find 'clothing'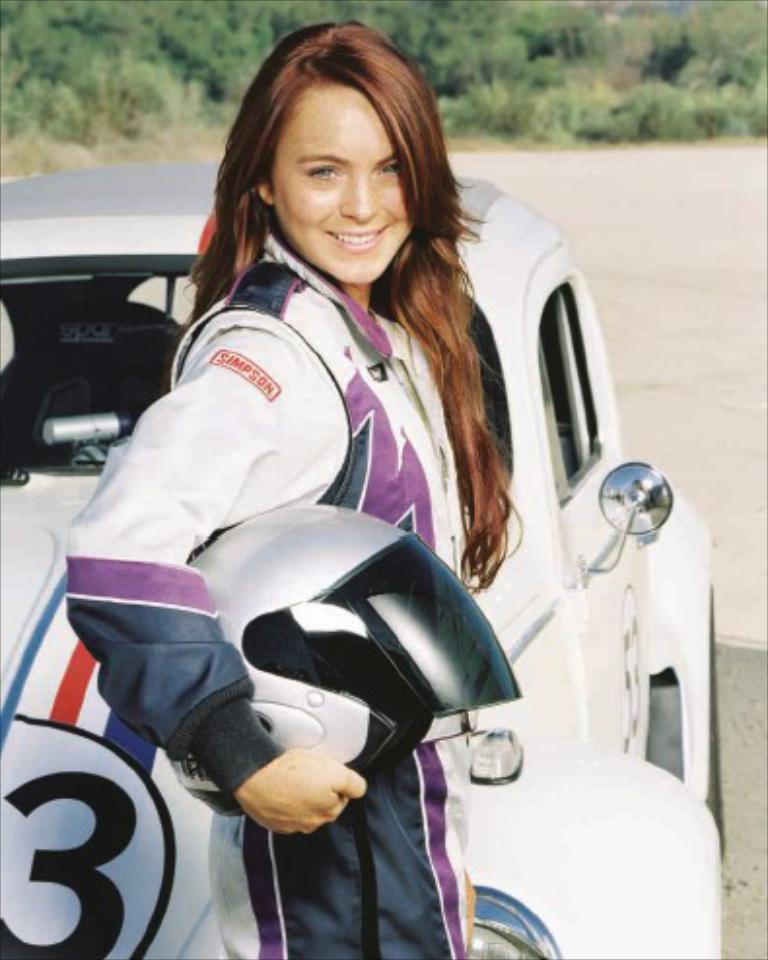
<box>72,173,595,952</box>
